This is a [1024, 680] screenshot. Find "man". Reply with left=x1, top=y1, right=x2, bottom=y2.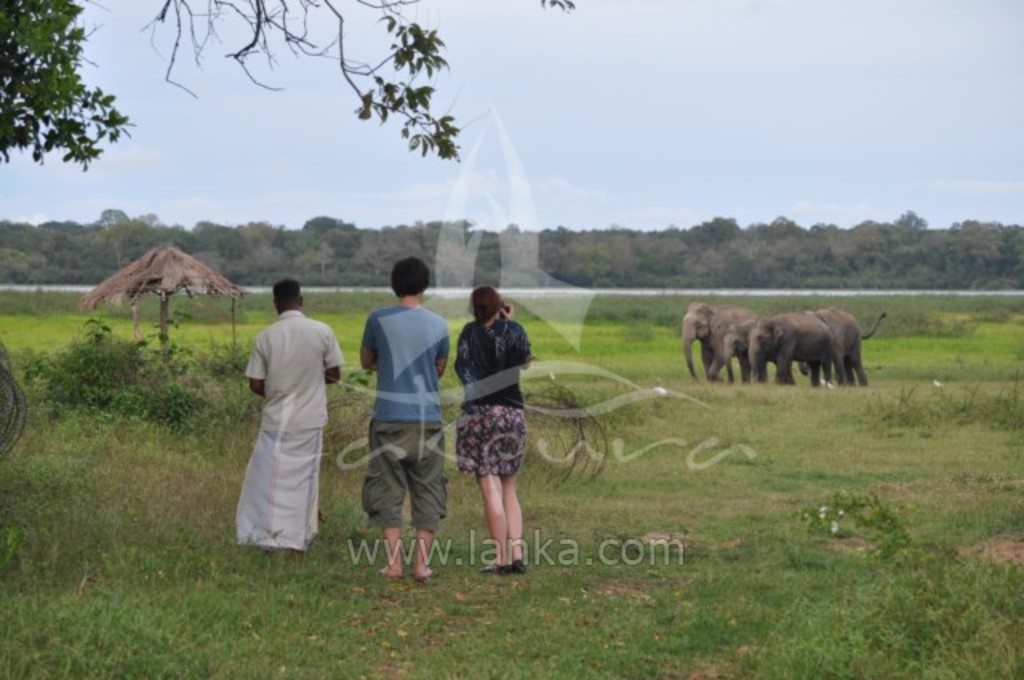
left=234, top=266, right=342, bottom=565.
